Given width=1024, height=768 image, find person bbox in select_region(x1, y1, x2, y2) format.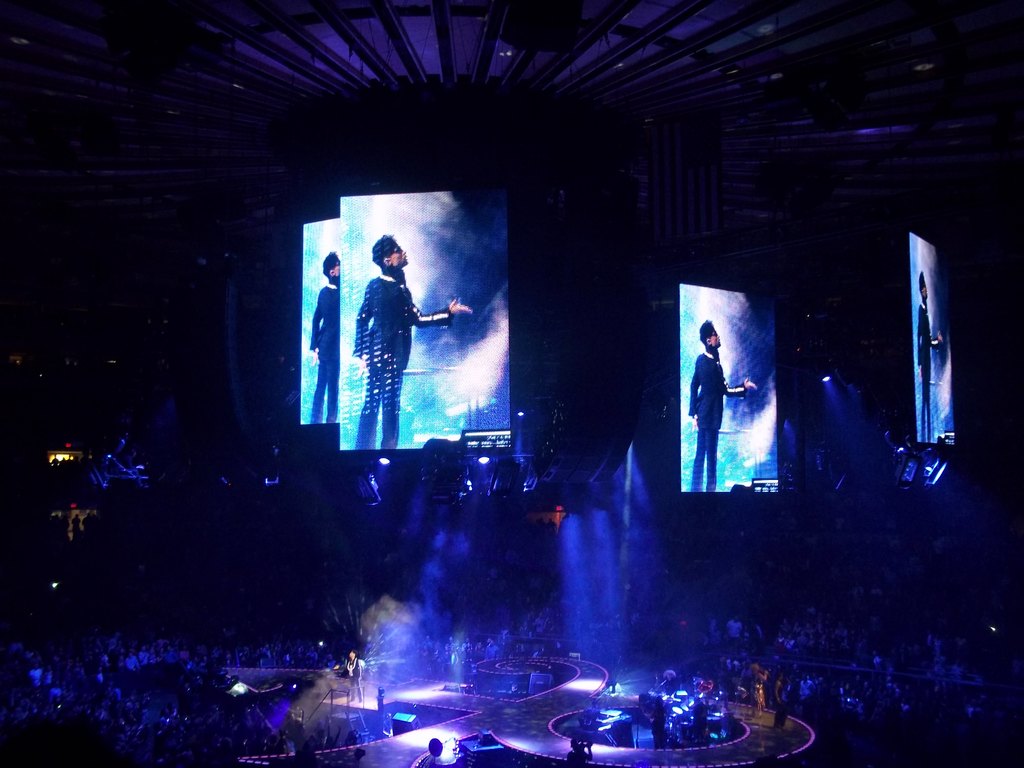
select_region(307, 249, 340, 421).
